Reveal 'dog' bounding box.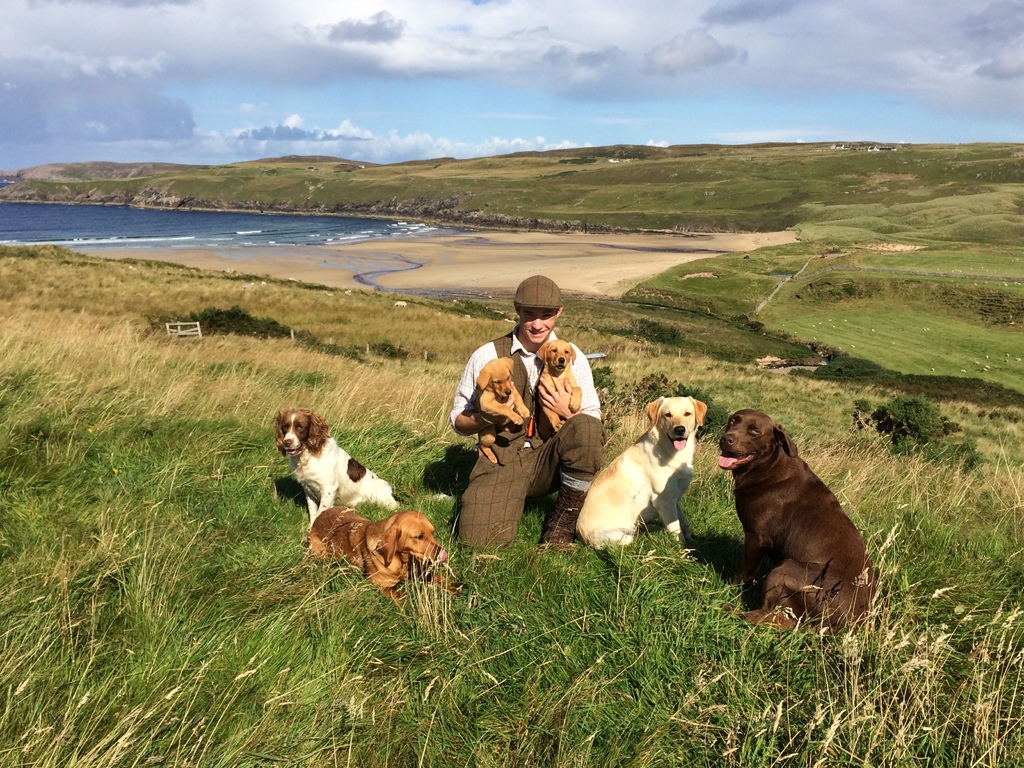
Revealed: [left=535, top=340, right=581, bottom=428].
